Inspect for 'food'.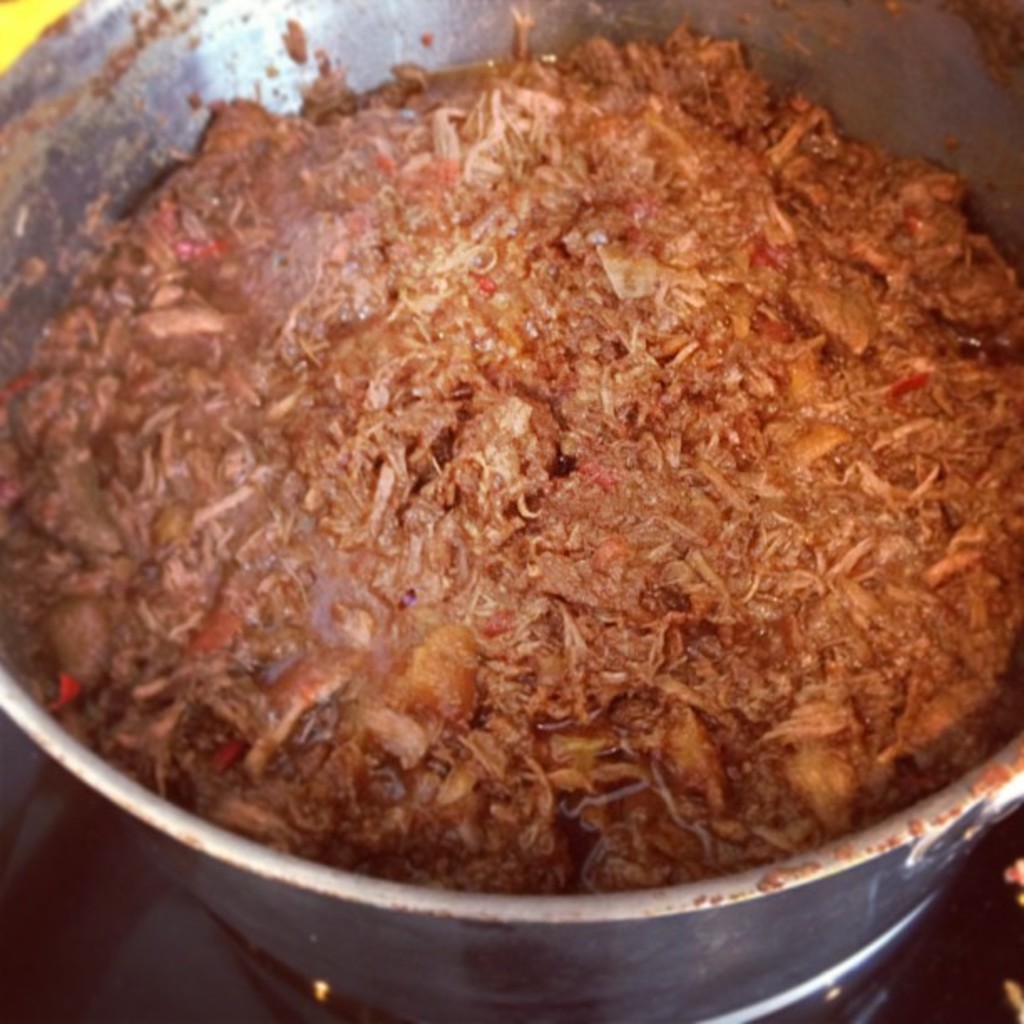
Inspection: pyautogui.locateOnScreen(1007, 266, 1022, 740).
